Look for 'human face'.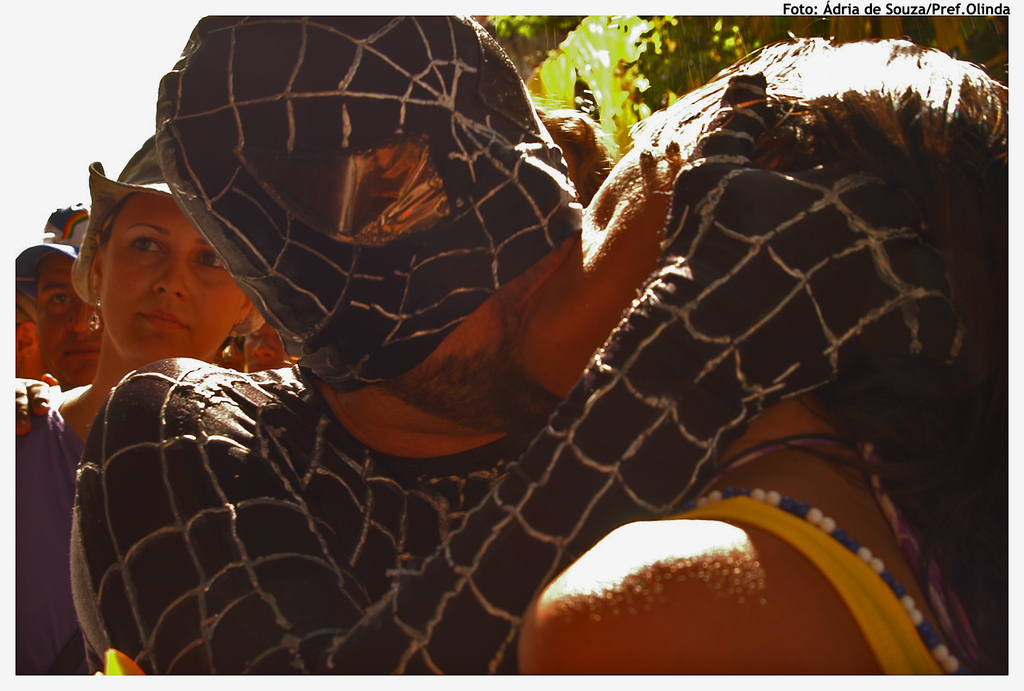
Found: 516 131 675 372.
